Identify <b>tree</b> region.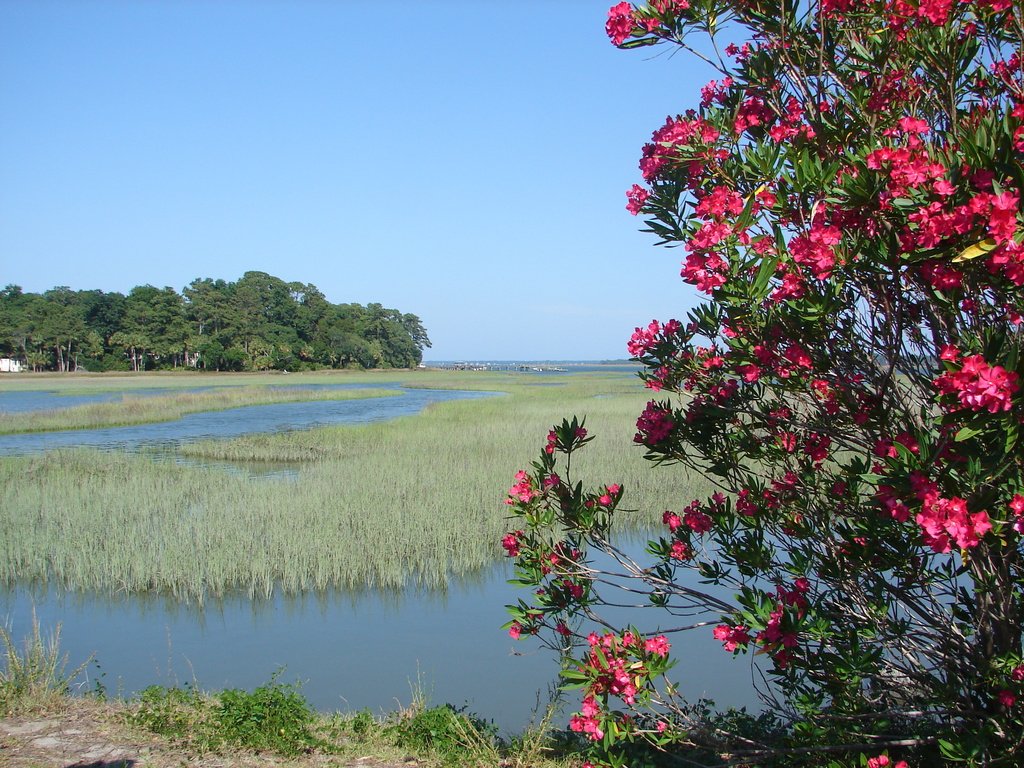
Region: box(364, 303, 436, 369).
